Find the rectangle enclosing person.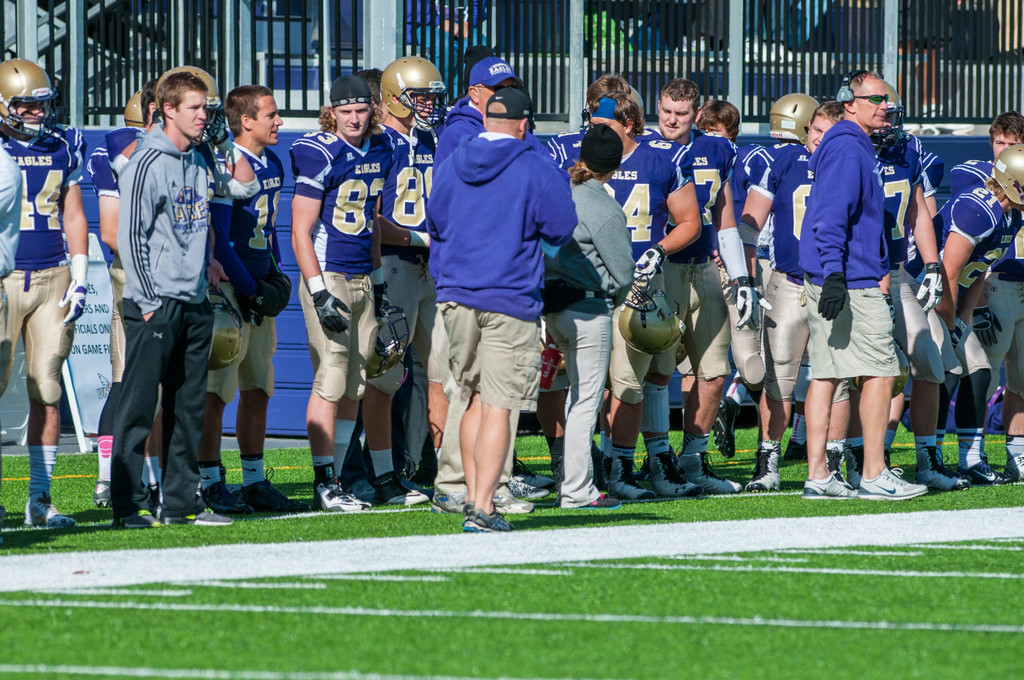
bbox(795, 71, 926, 499).
